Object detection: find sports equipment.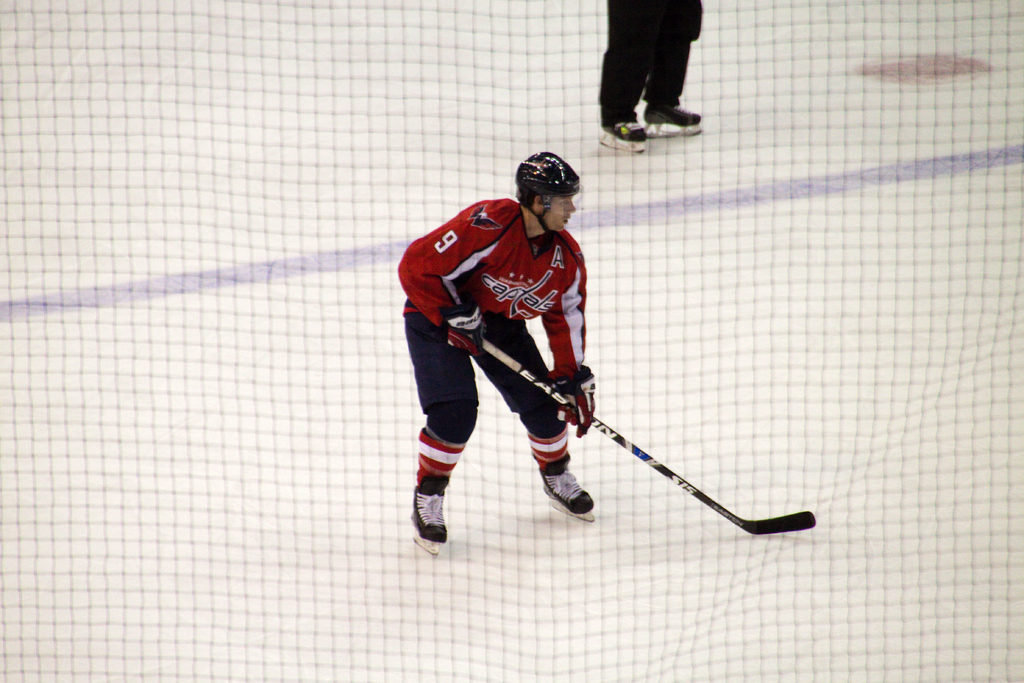
{"x1": 481, "y1": 339, "x2": 815, "y2": 536}.
